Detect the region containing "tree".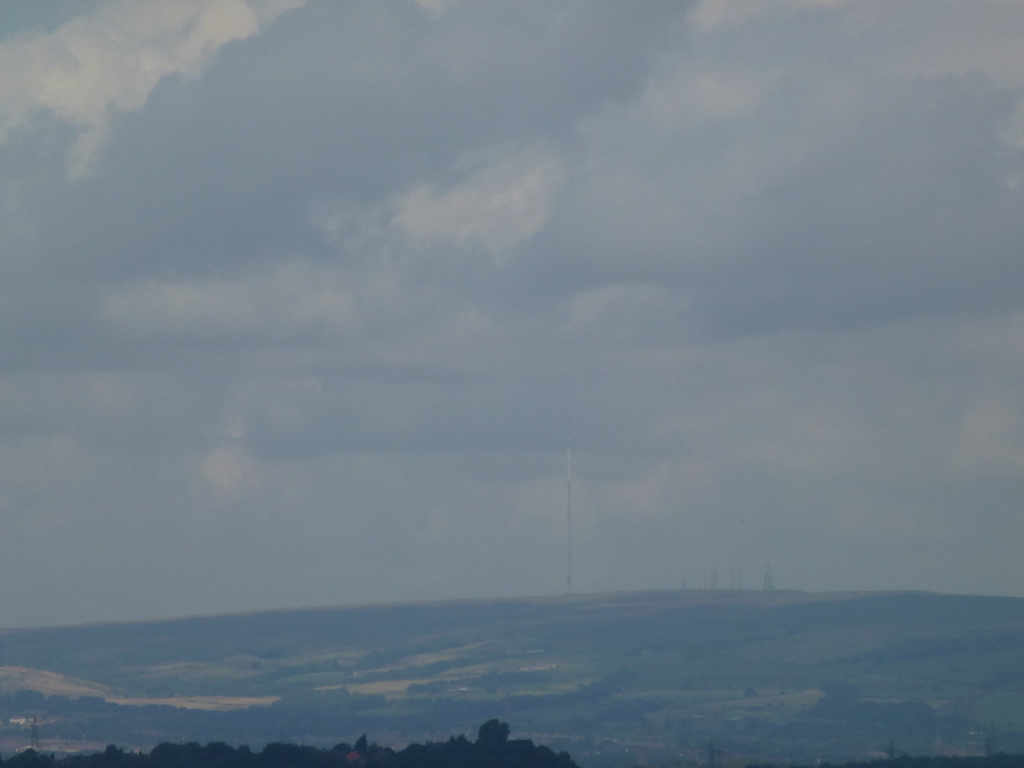
{"left": 477, "top": 716, "right": 509, "bottom": 748}.
